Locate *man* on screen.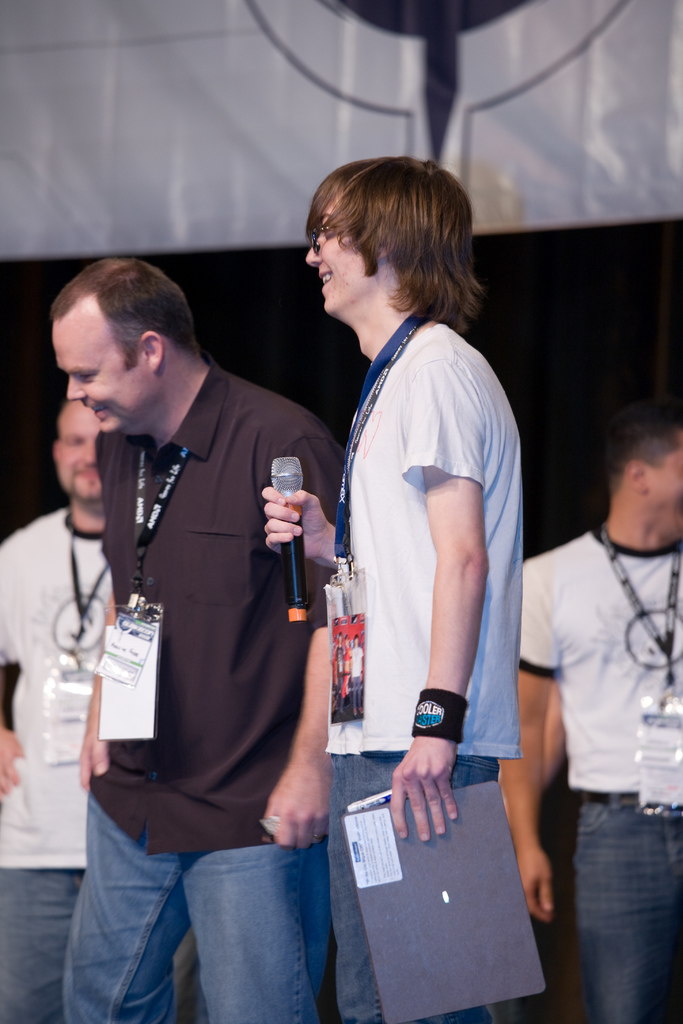
On screen at Rect(52, 255, 340, 1023).
